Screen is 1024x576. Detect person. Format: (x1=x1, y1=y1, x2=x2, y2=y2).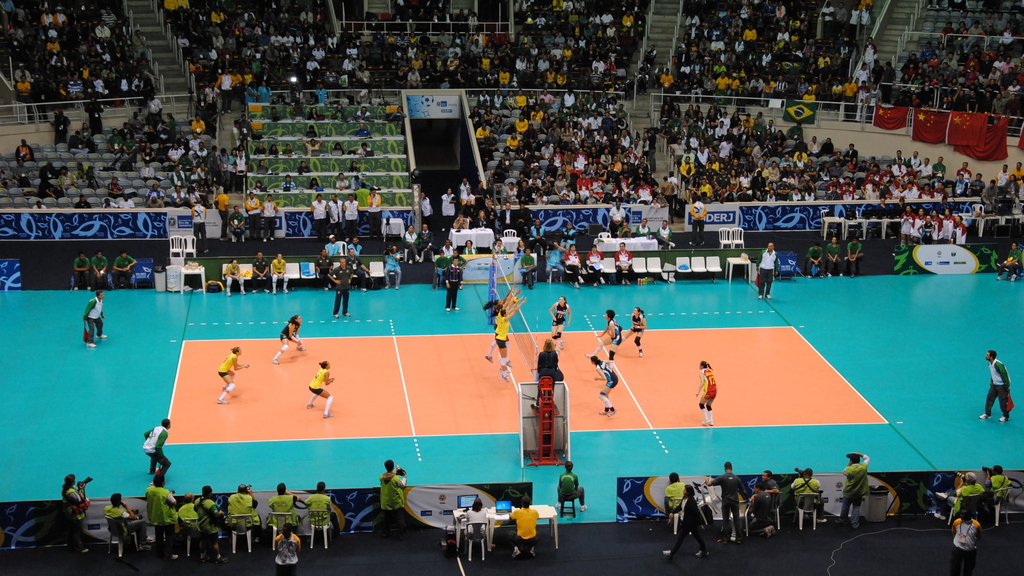
(x1=506, y1=497, x2=537, y2=558).
